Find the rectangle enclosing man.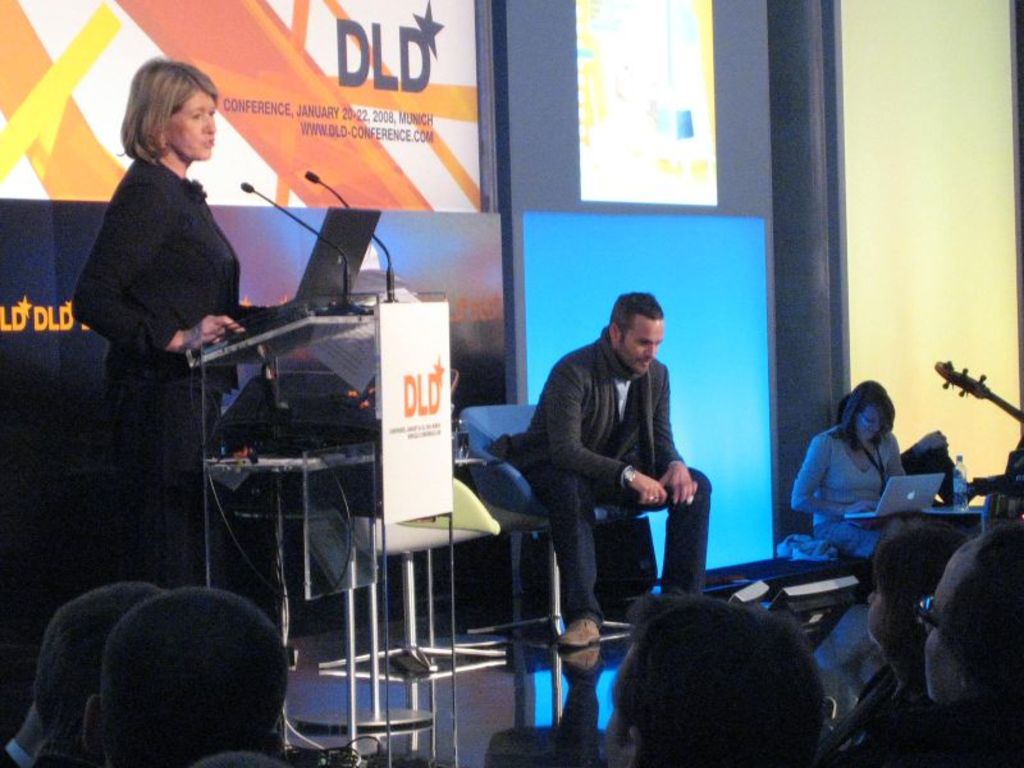
x1=504 y1=289 x2=724 y2=663.
